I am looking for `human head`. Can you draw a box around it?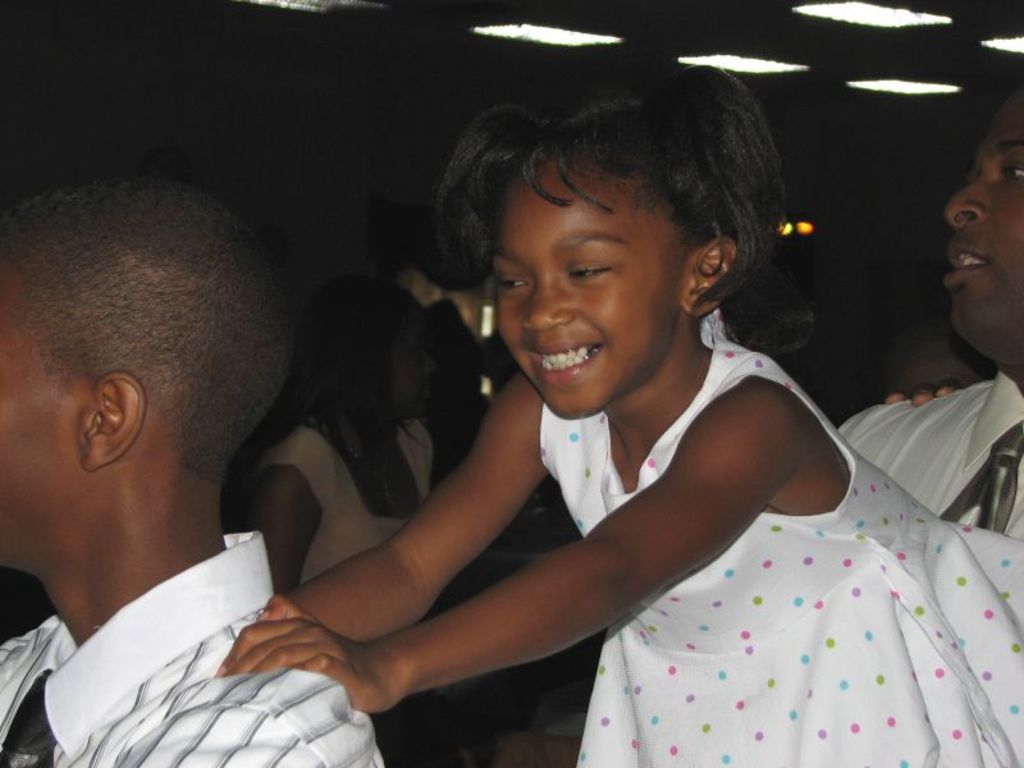
Sure, the bounding box is <box>3,165,282,552</box>.
